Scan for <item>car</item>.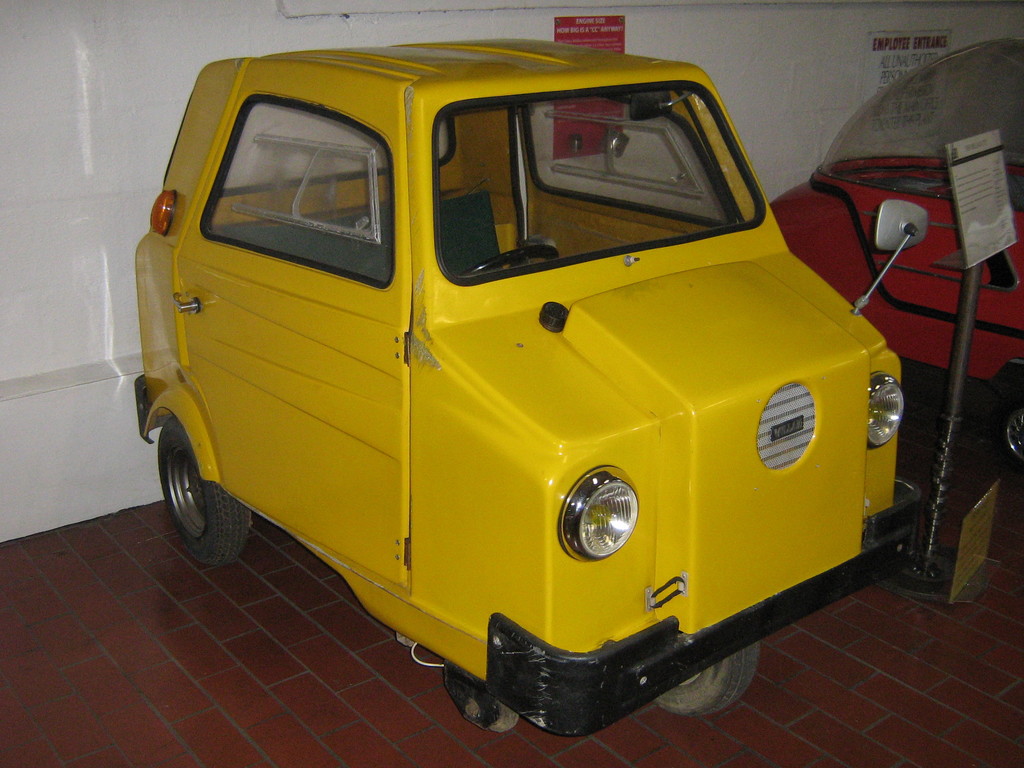
Scan result: <bbox>766, 37, 1023, 468</bbox>.
